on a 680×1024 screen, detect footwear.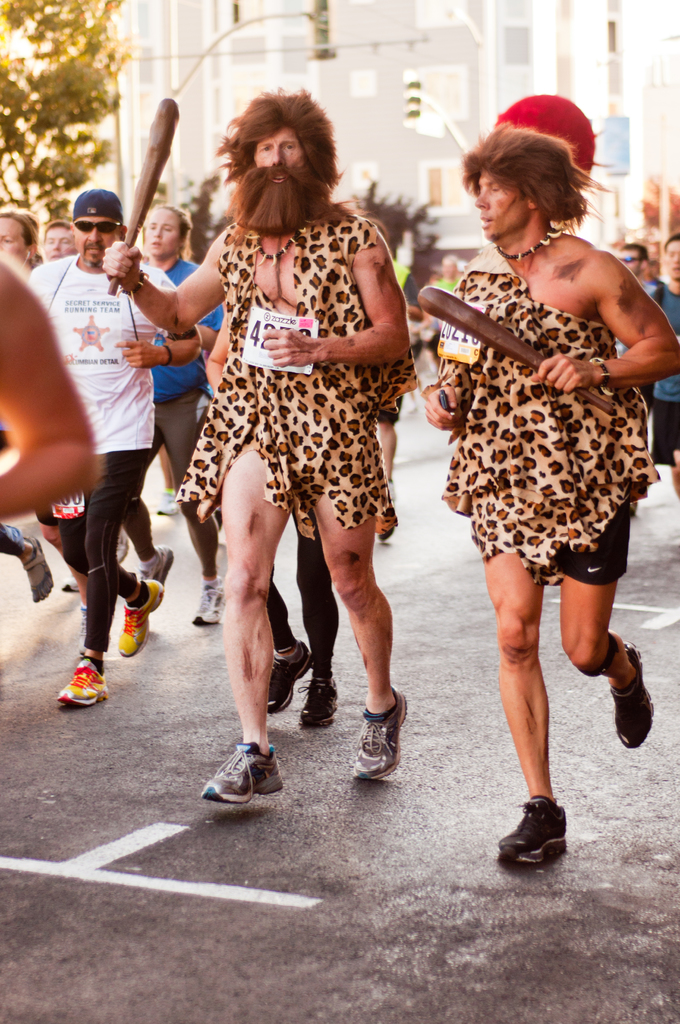
x1=355, y1=685, x2=406, y2=779.
